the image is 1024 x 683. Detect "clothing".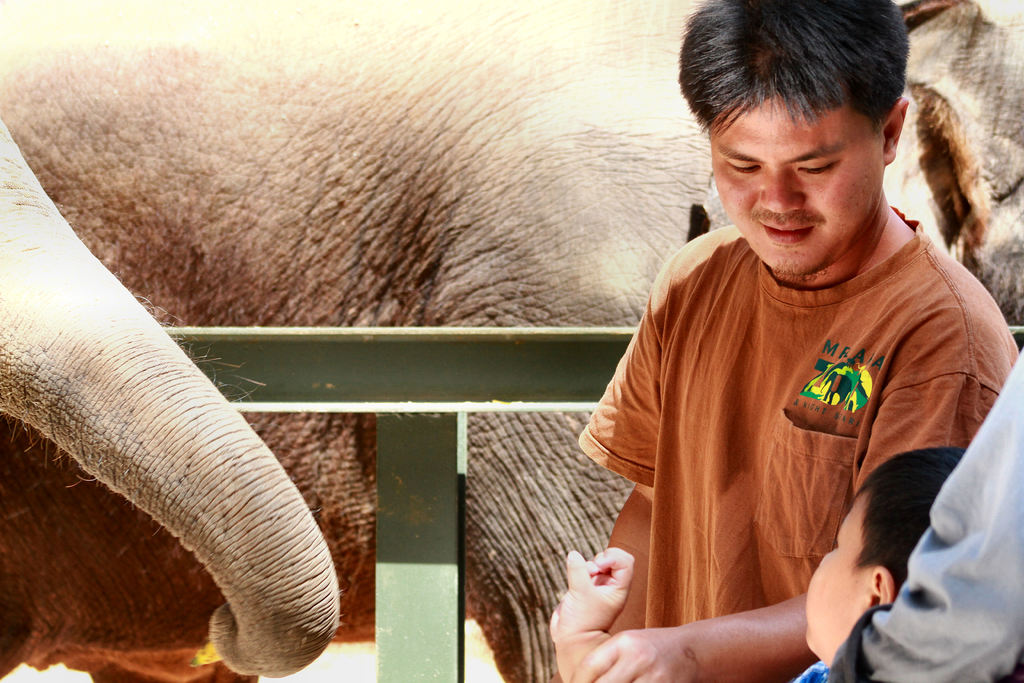
Detection: 837, 336, 1023, 682.
